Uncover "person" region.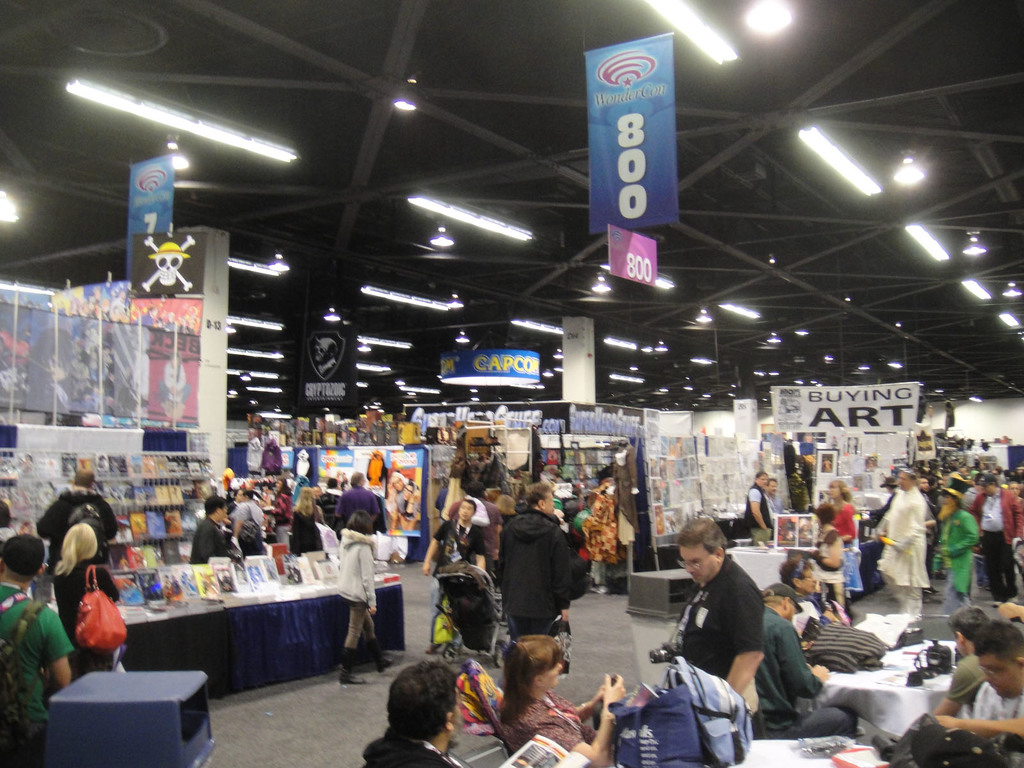
Uncovered: box=[0, 537, 75, 767].
